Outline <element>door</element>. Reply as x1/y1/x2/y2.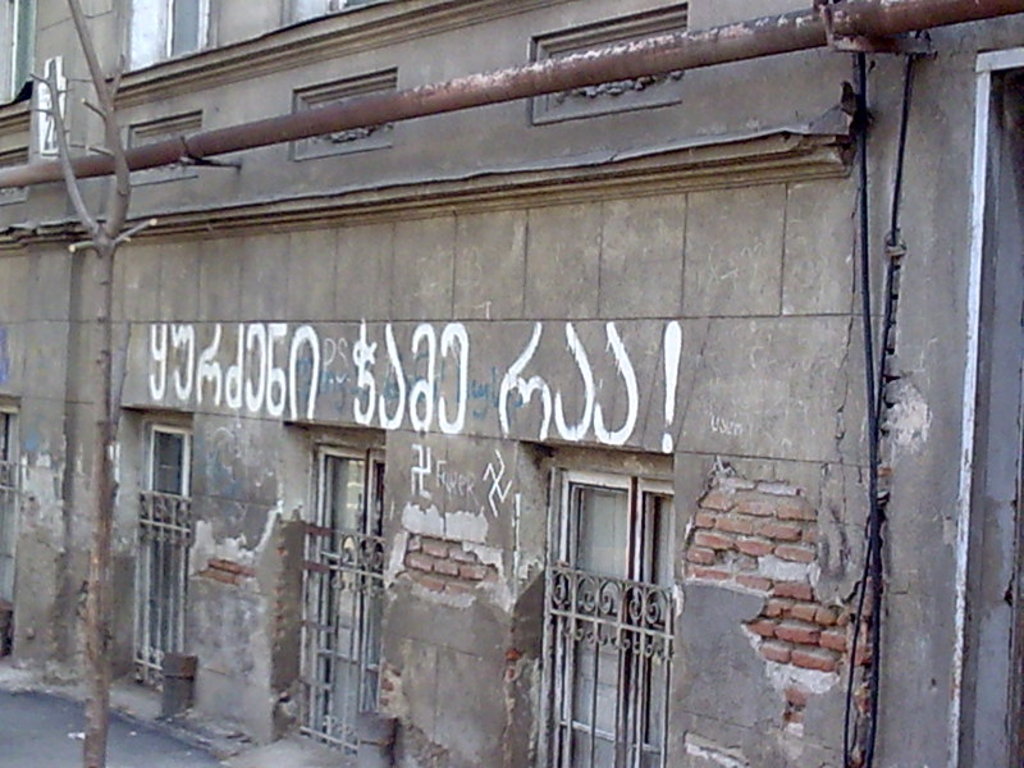
527/458/673/767.
